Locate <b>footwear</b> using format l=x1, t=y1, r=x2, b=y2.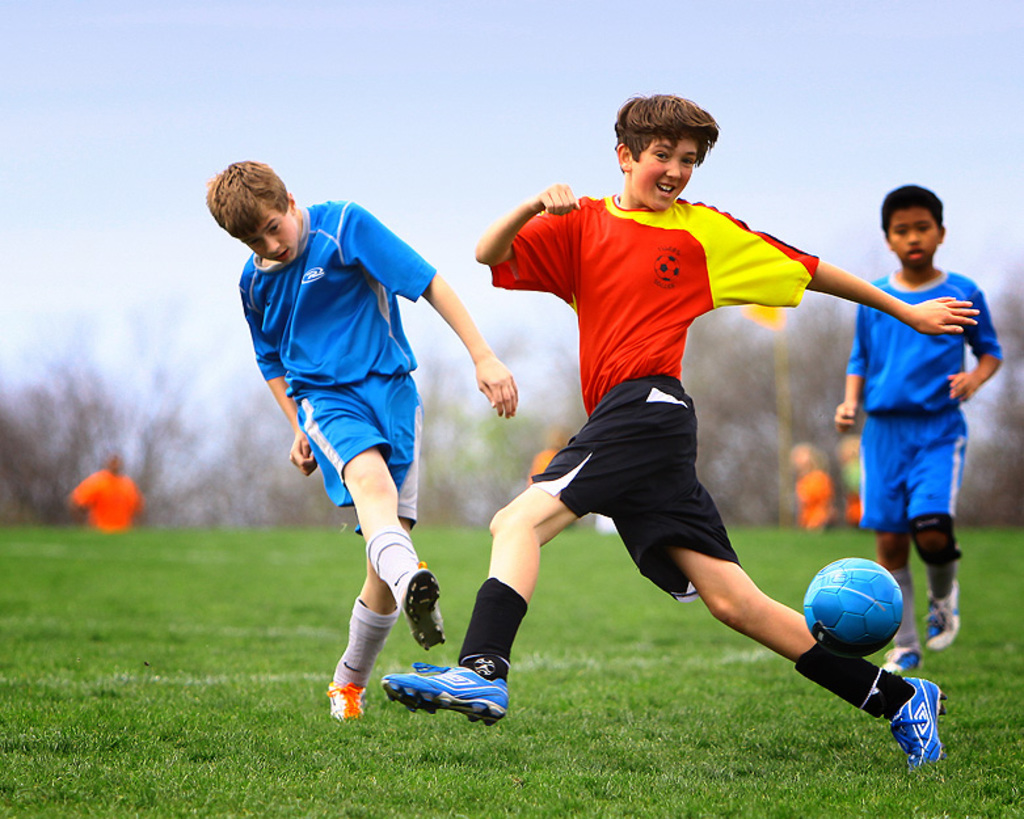
l=382, t=662, r=507, b=726.
